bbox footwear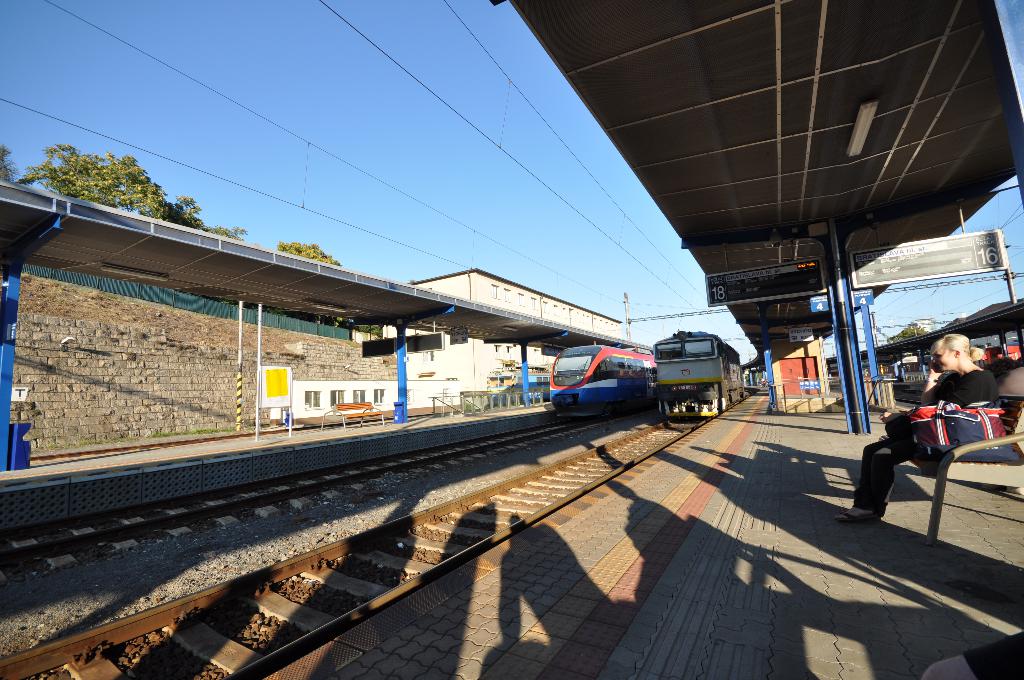
bbox=[830, 497, 888, 526]
